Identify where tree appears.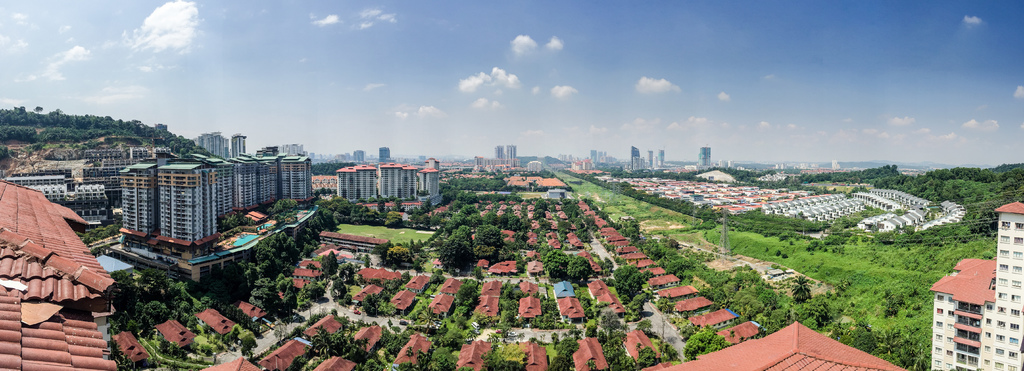
Appears at bbox=(95, 261, 180, 336).
